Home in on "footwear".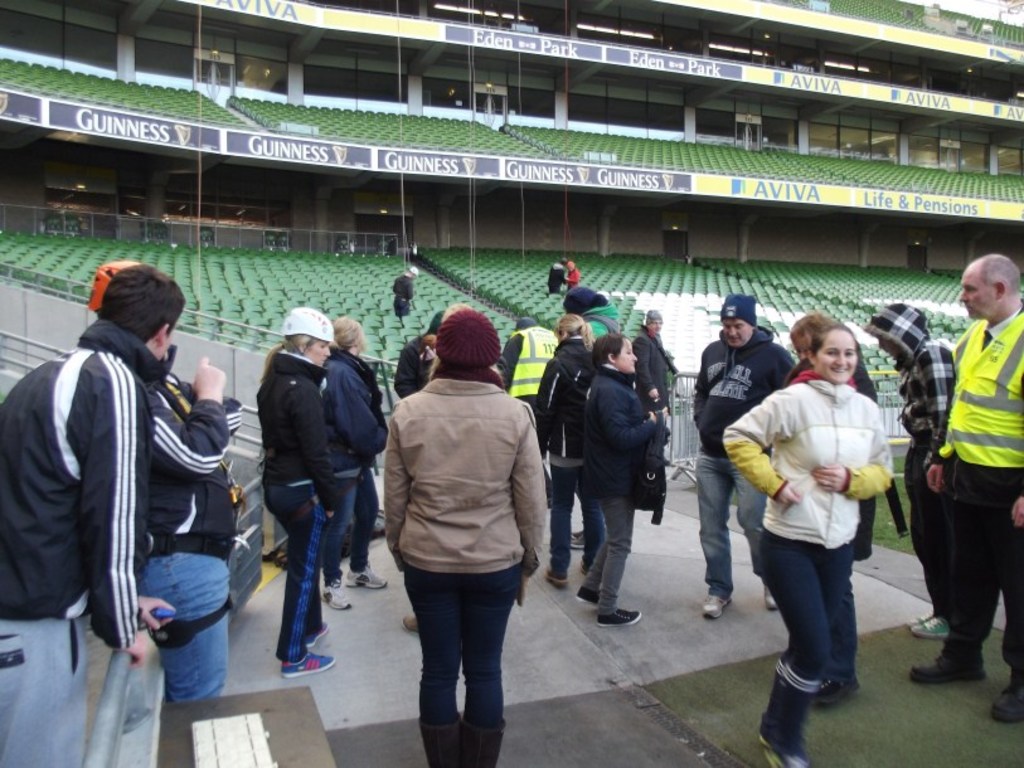
Homed in at [x1=907, y1=598, x2=951, y2=642].
